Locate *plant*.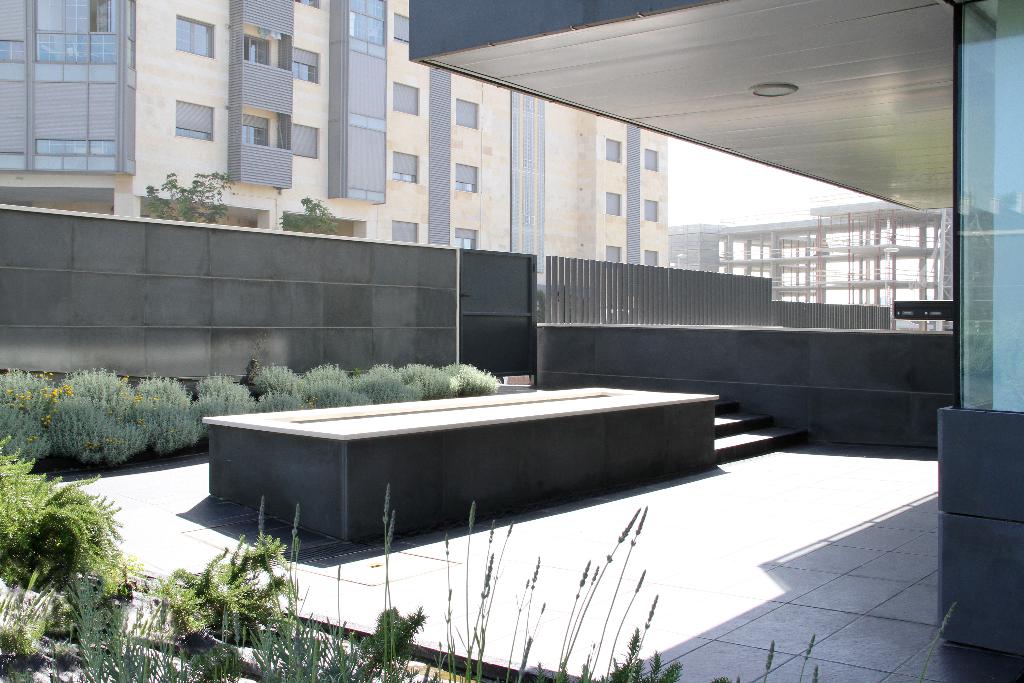
Bounding box: region(410, 500, 560, 682).
